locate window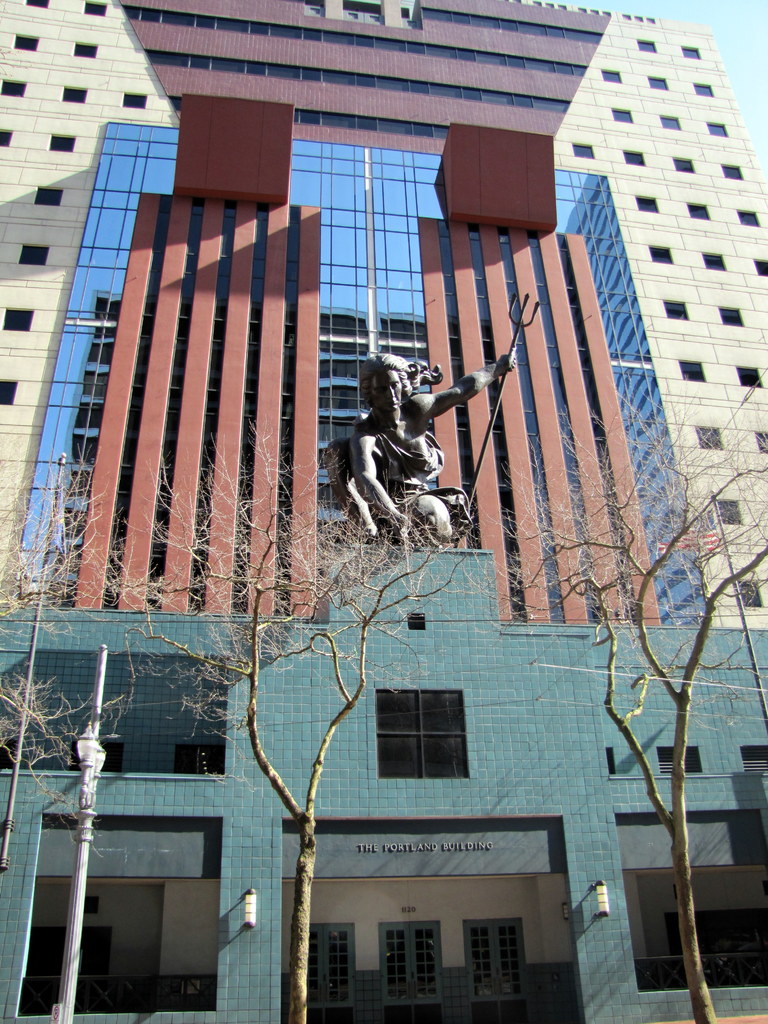
detection(0, 121, 16, 149)
